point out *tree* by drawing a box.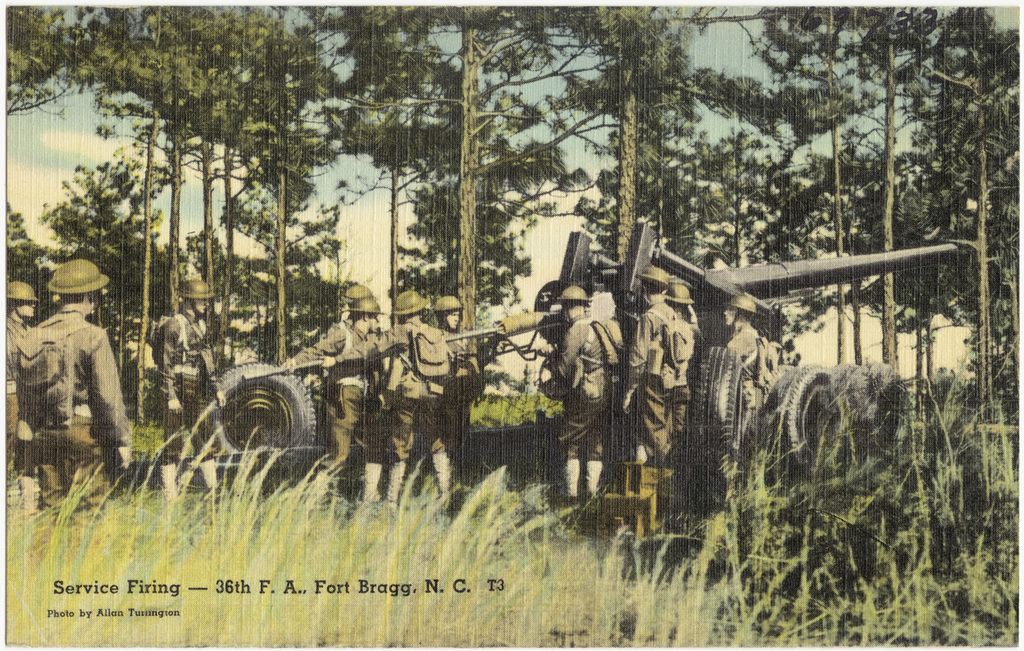
pyautogui.locateOnScreen(5, 9, 78, 236).
